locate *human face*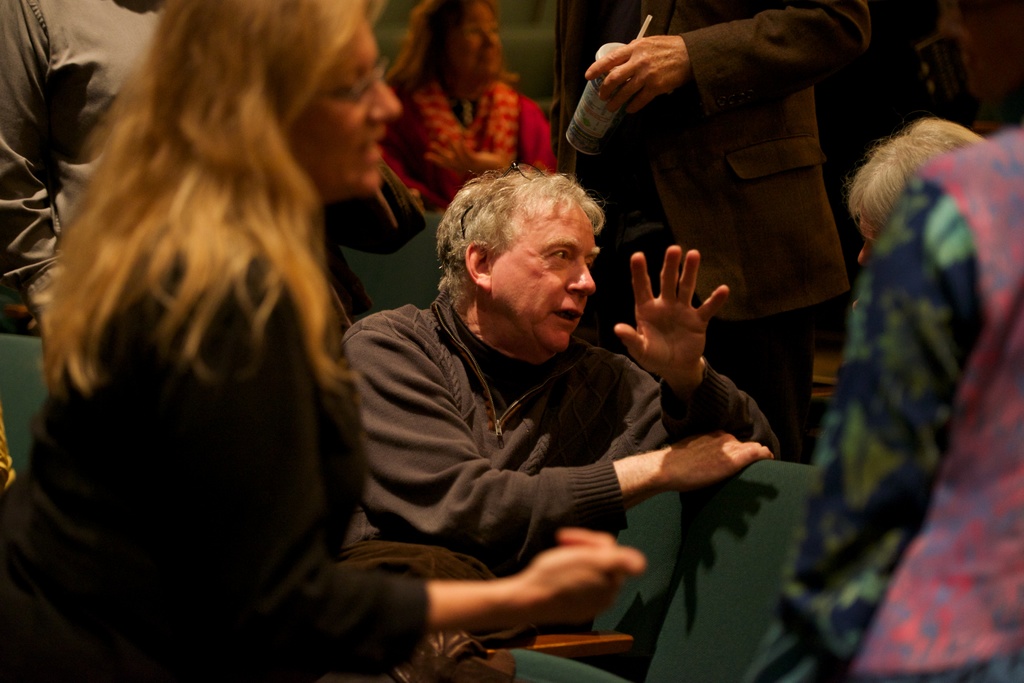
[298,31,403,189]
